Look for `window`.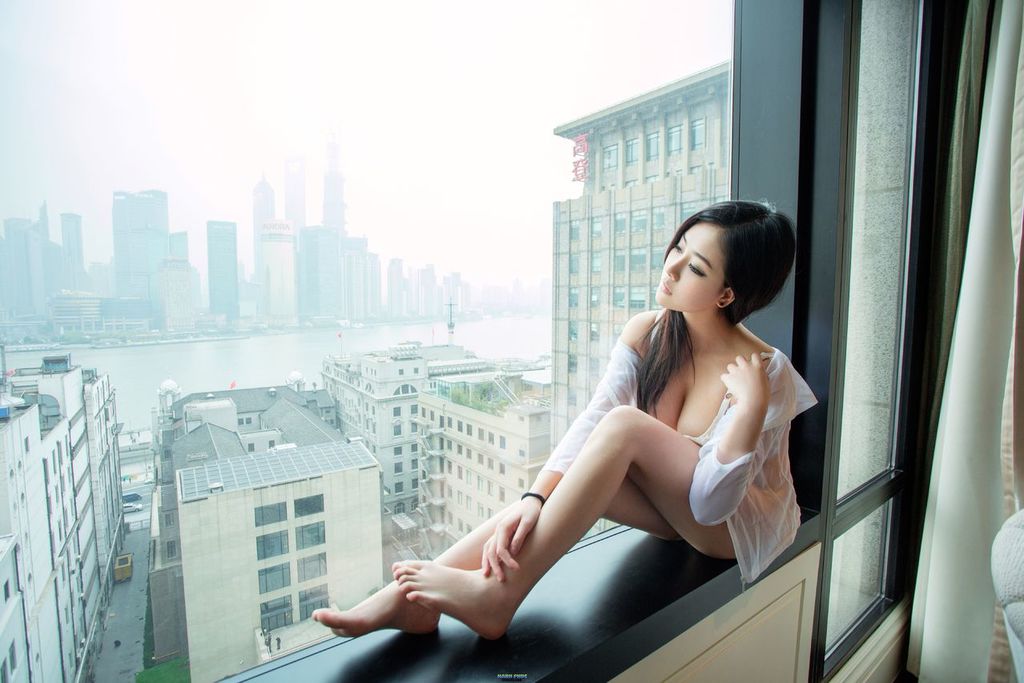
Found: {"left": 693, "top": 117, "right": 701, "bottom": 146}.
